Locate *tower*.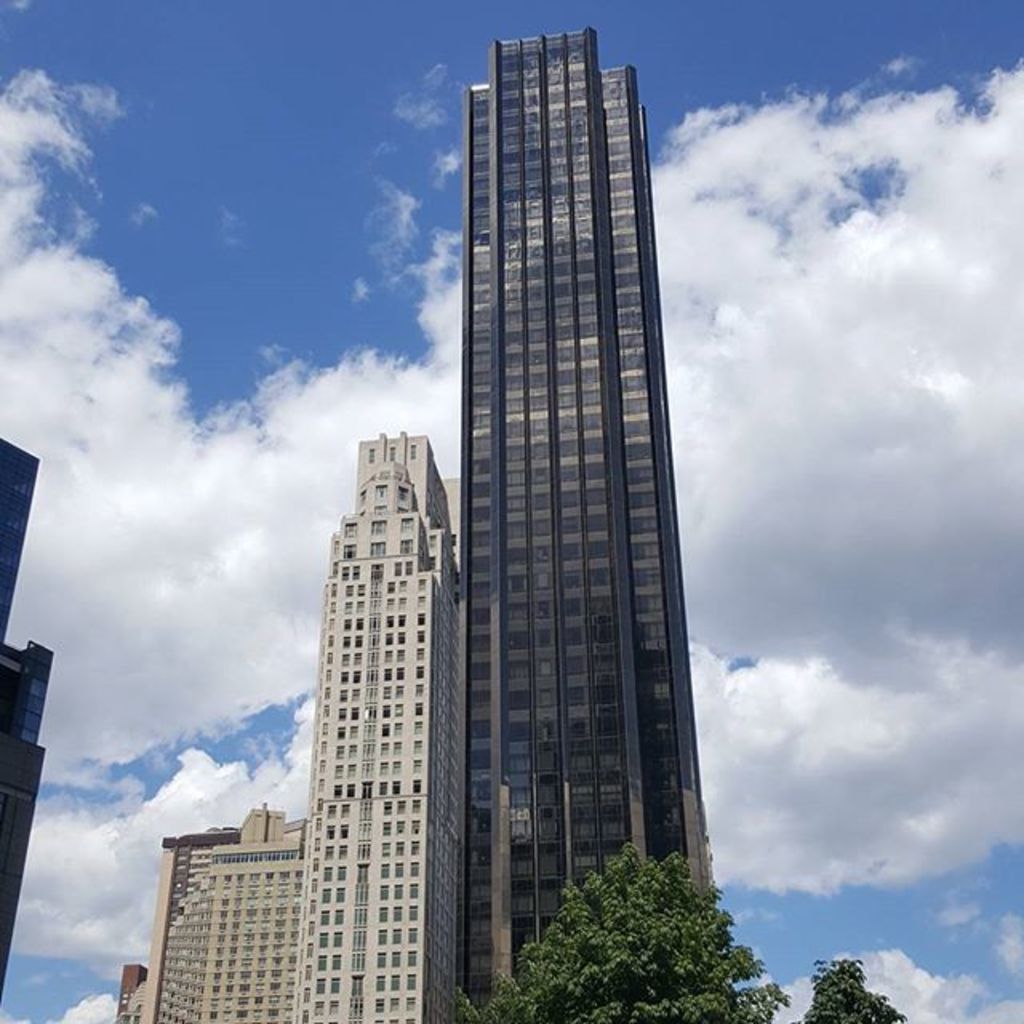
Bounding box: [298, 427, 451, 1022].
